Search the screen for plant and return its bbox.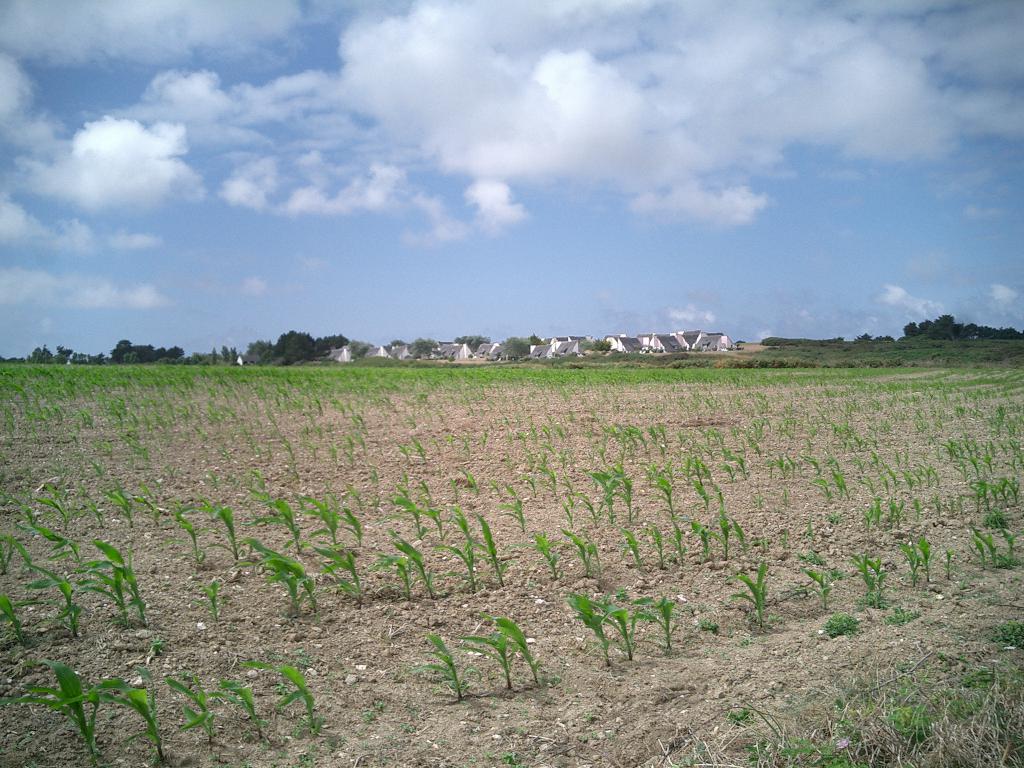
Found: pyautogui.locateOnScreen(650, 589, 675, 653).
